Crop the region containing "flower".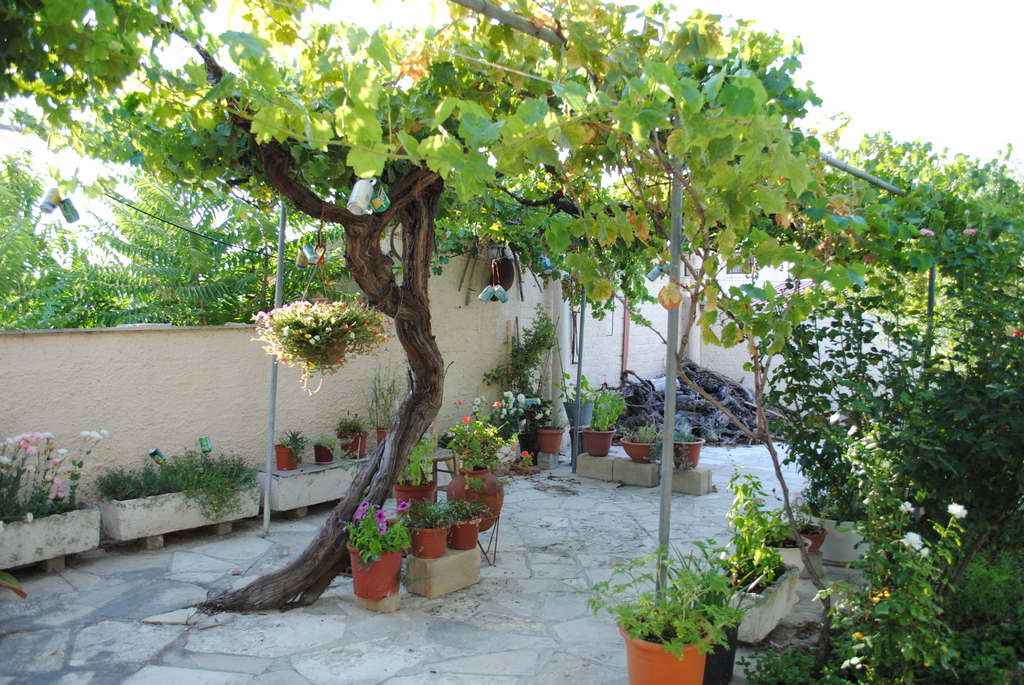
Crop region: rect(496, 403, 503, 407).
